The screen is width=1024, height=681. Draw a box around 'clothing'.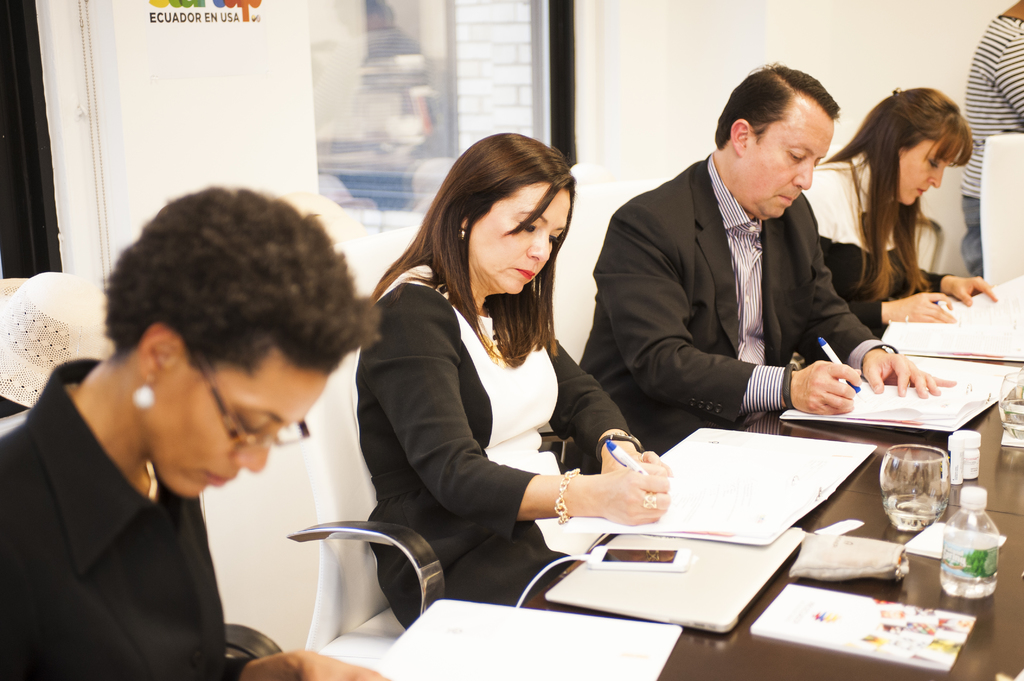
[left=0, top=357, right=252, bottom=680].
